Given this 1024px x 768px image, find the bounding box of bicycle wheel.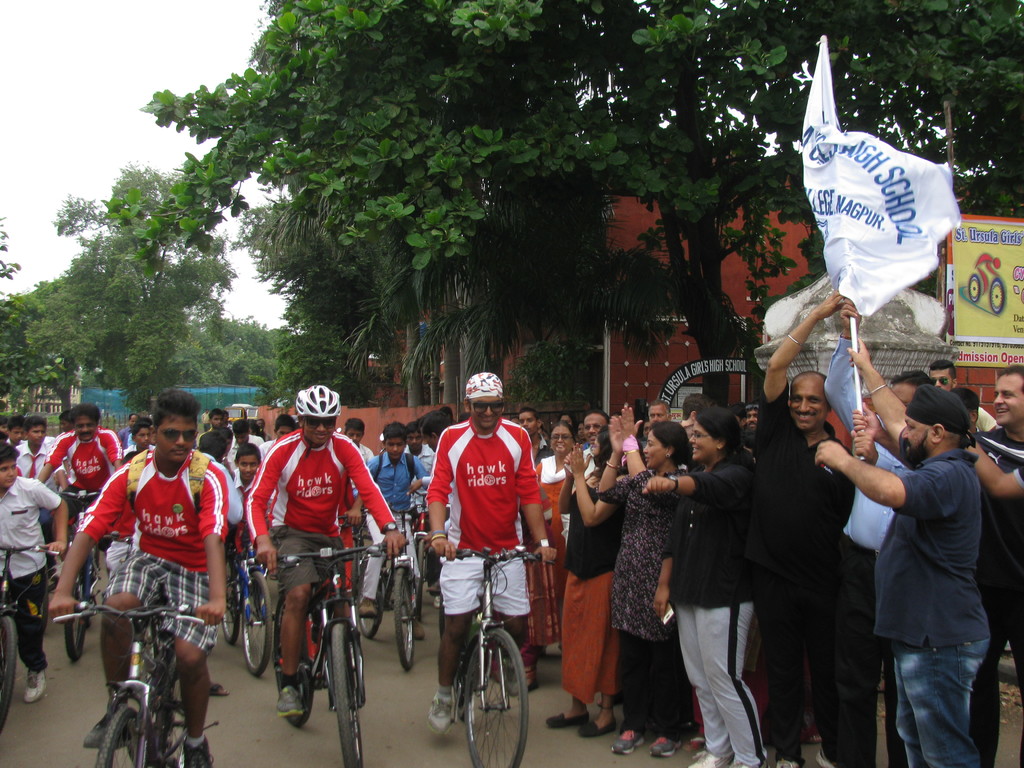
detection(61, 575, 92, 669).
